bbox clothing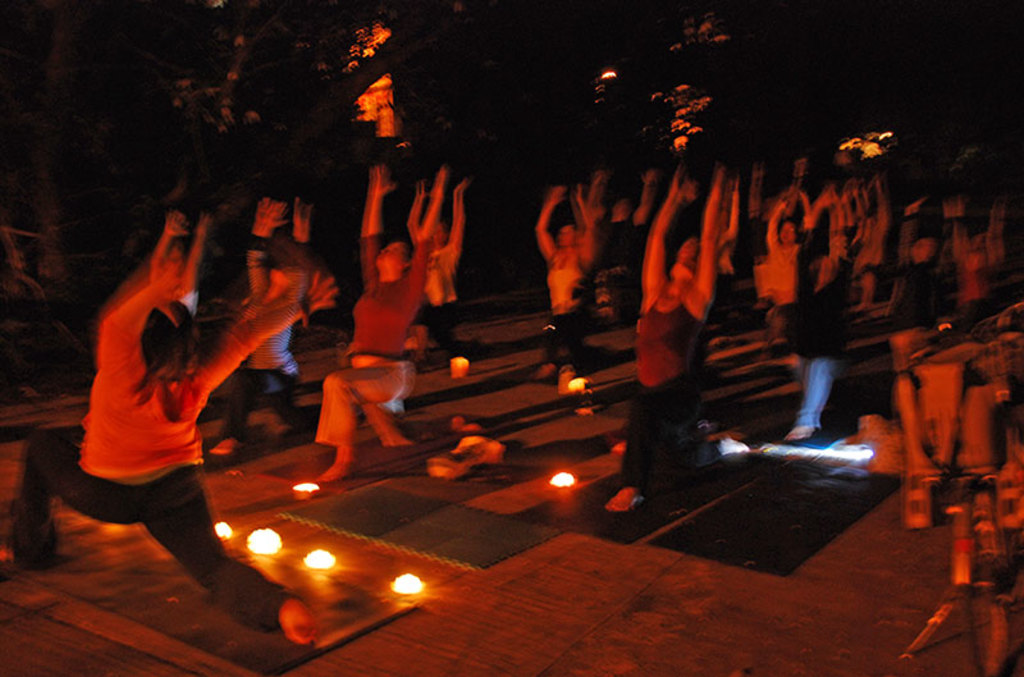
rect(317, 234, 429, 445)
